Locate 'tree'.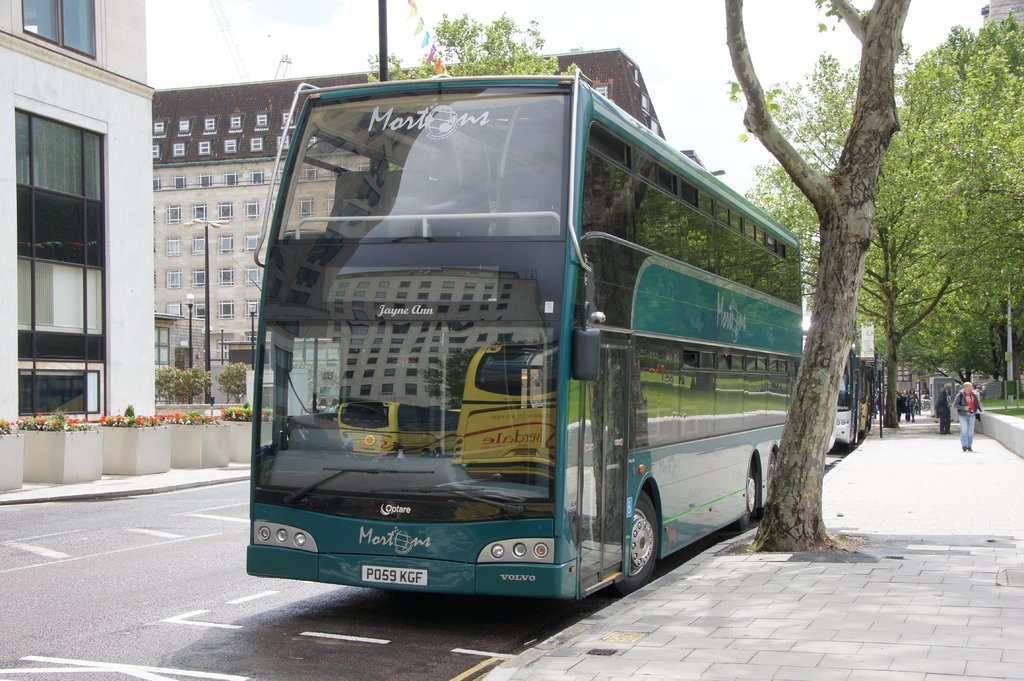
Bounding box: bbox(735, 7, 953, 538).
